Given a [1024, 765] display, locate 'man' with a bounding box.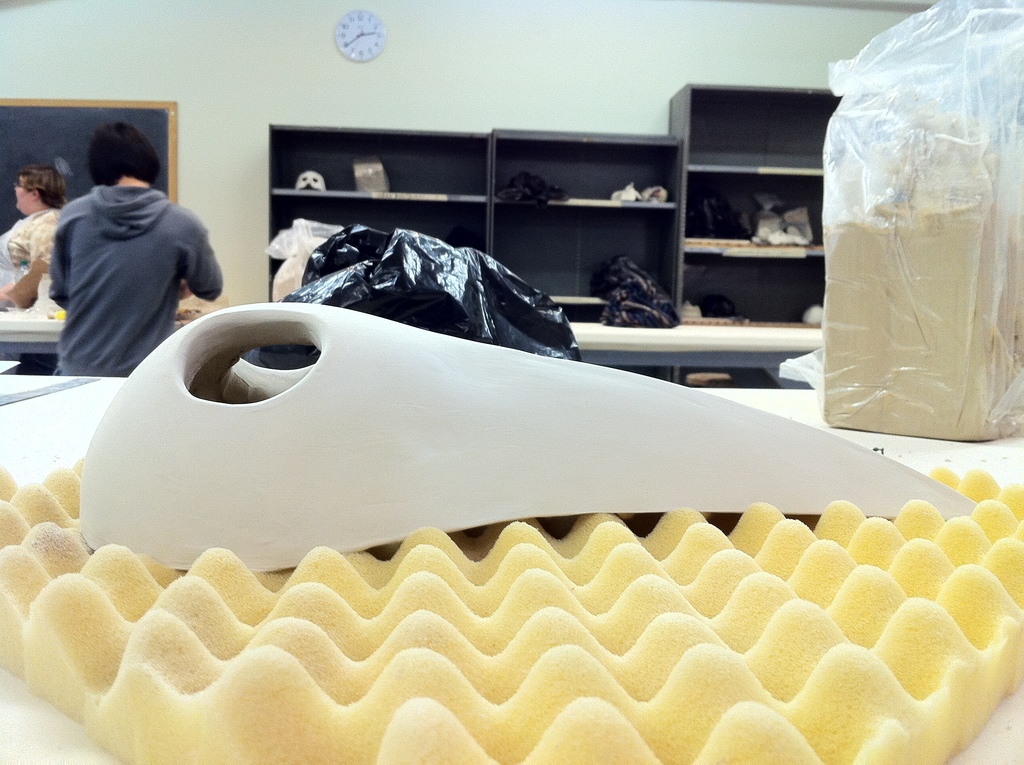
Located: box=[13, 126, 228, 376].
